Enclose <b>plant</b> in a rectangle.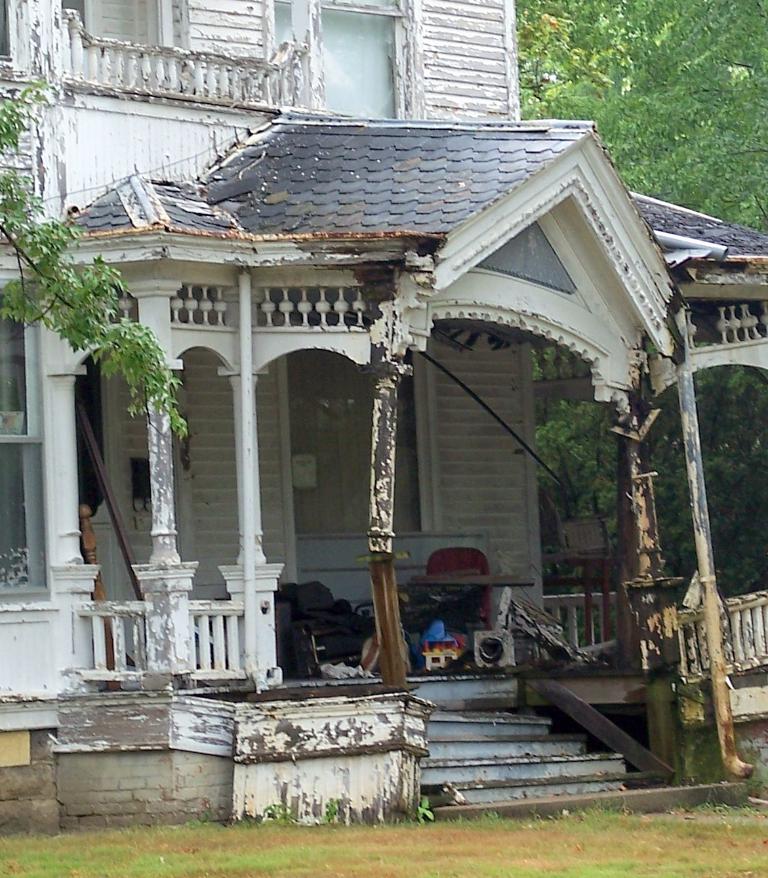
417, 799, 432, 825.
